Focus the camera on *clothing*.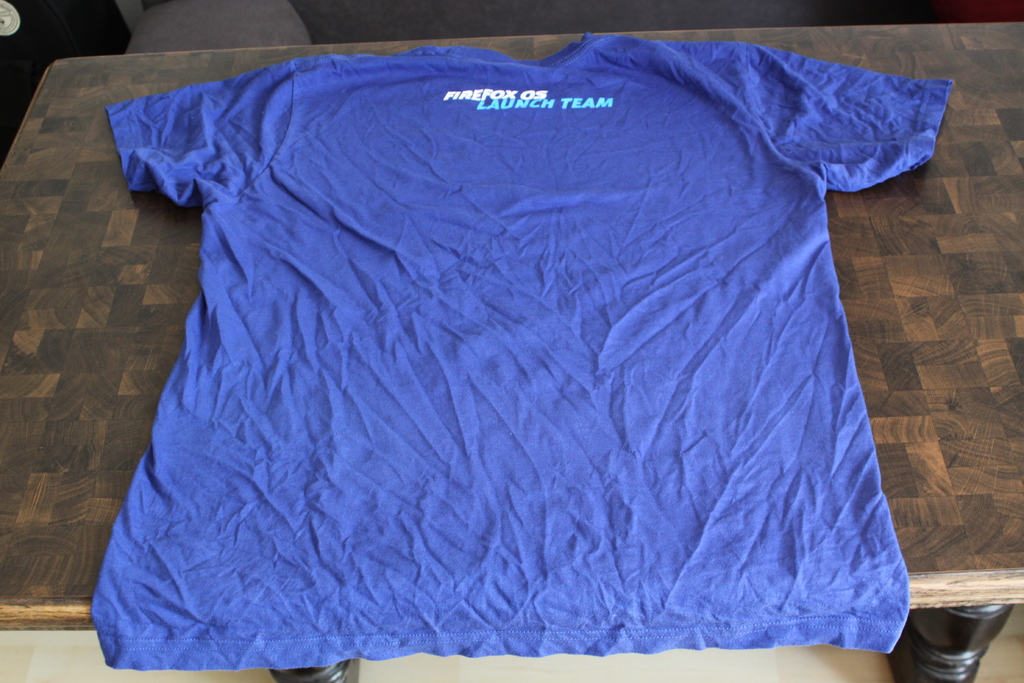
Focus region: left=54, top=21, right=973, bottom=670.
